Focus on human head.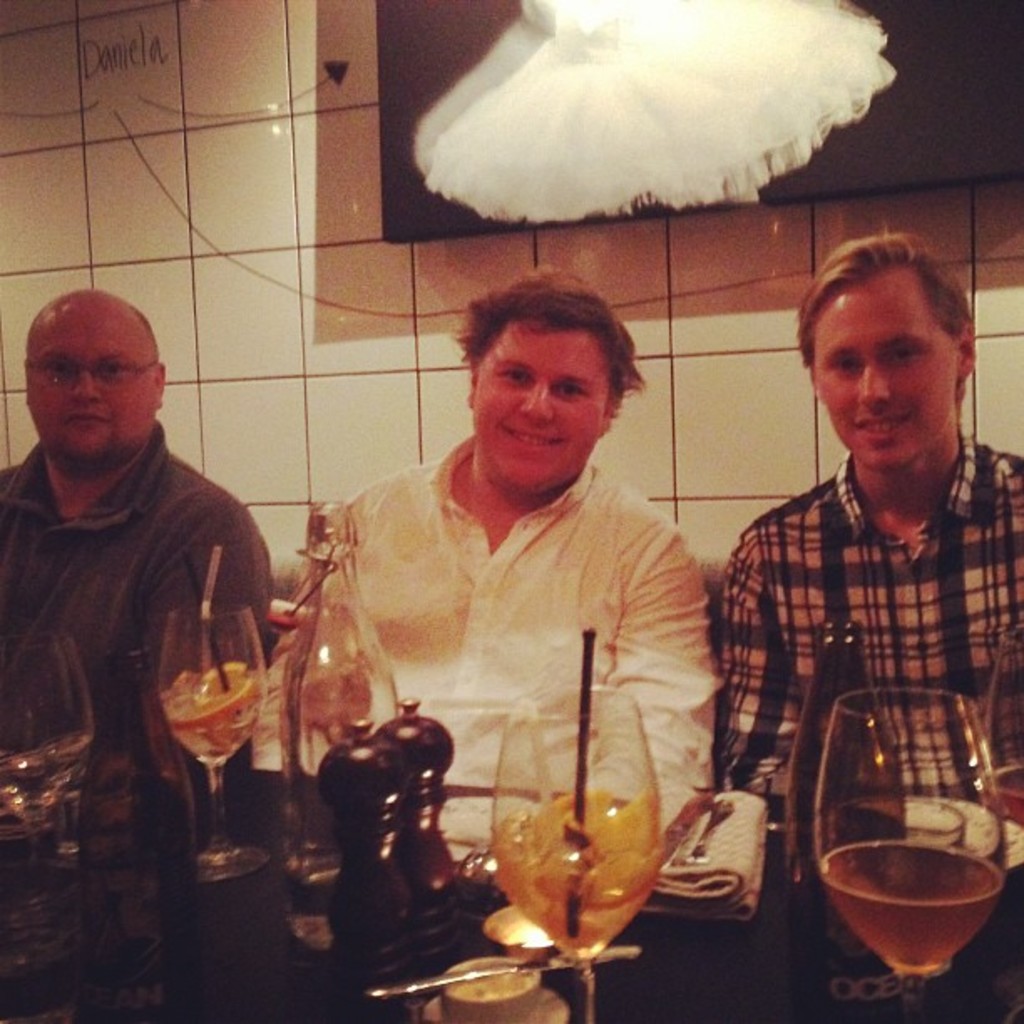
Focused at pyautogui.locateOnScreen(18, 286, 171, 465).
